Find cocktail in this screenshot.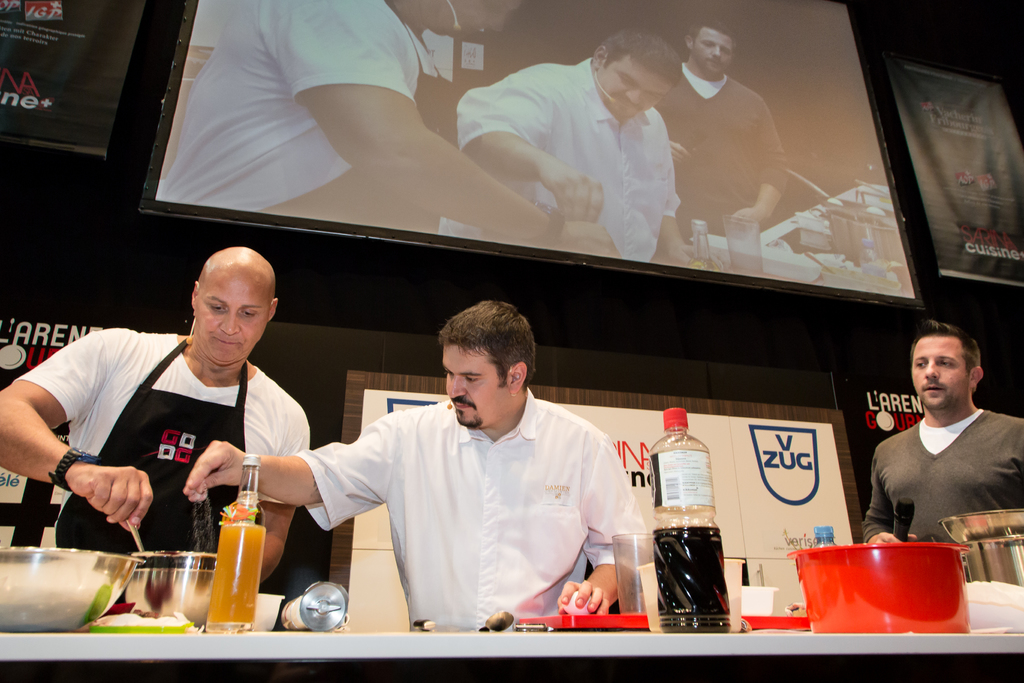
The bounding box for cocktail is (195,497,264,609).
